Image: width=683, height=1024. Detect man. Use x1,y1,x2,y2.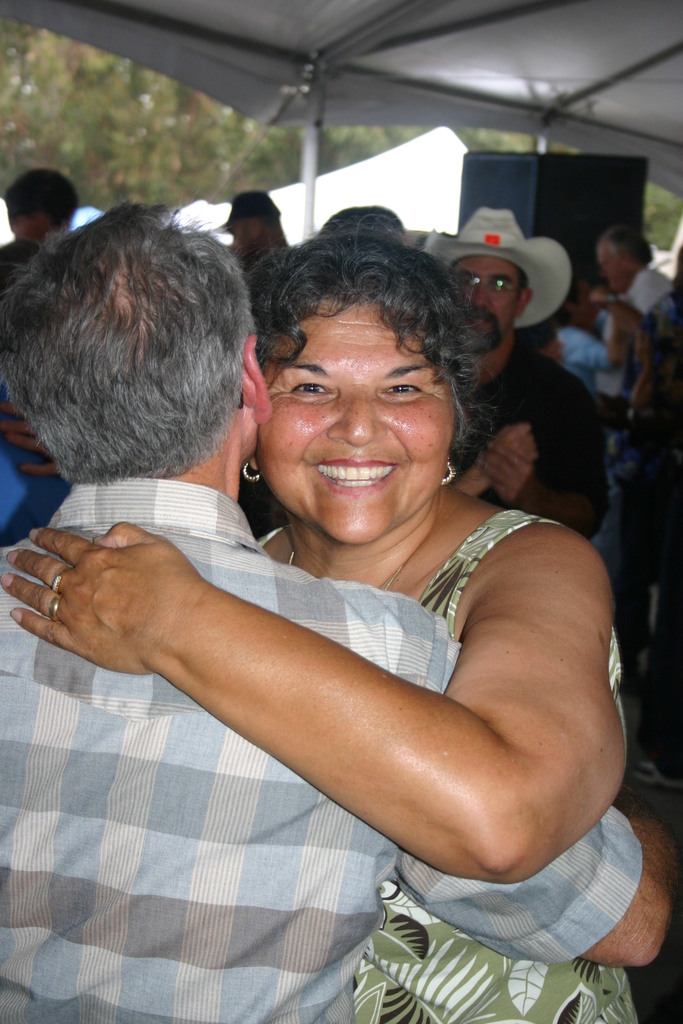
0,204,675,1023.
